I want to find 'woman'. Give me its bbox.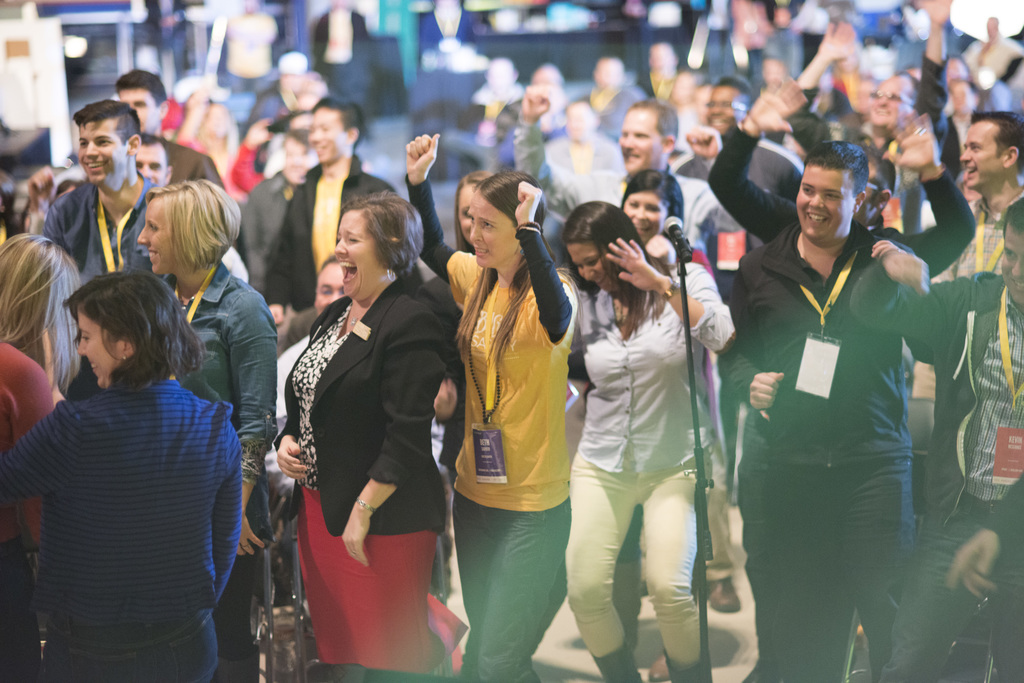
[x1=285, y1=186, x2=493, y2=682].
